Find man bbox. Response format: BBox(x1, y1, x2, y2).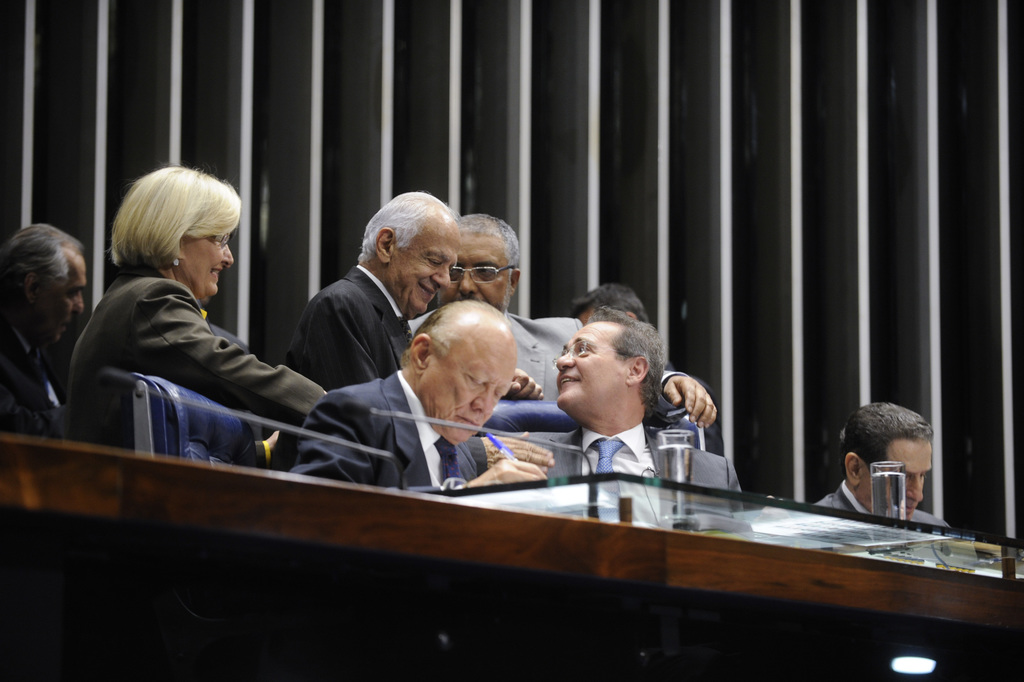
BBox(268, 191, 545, 472).
